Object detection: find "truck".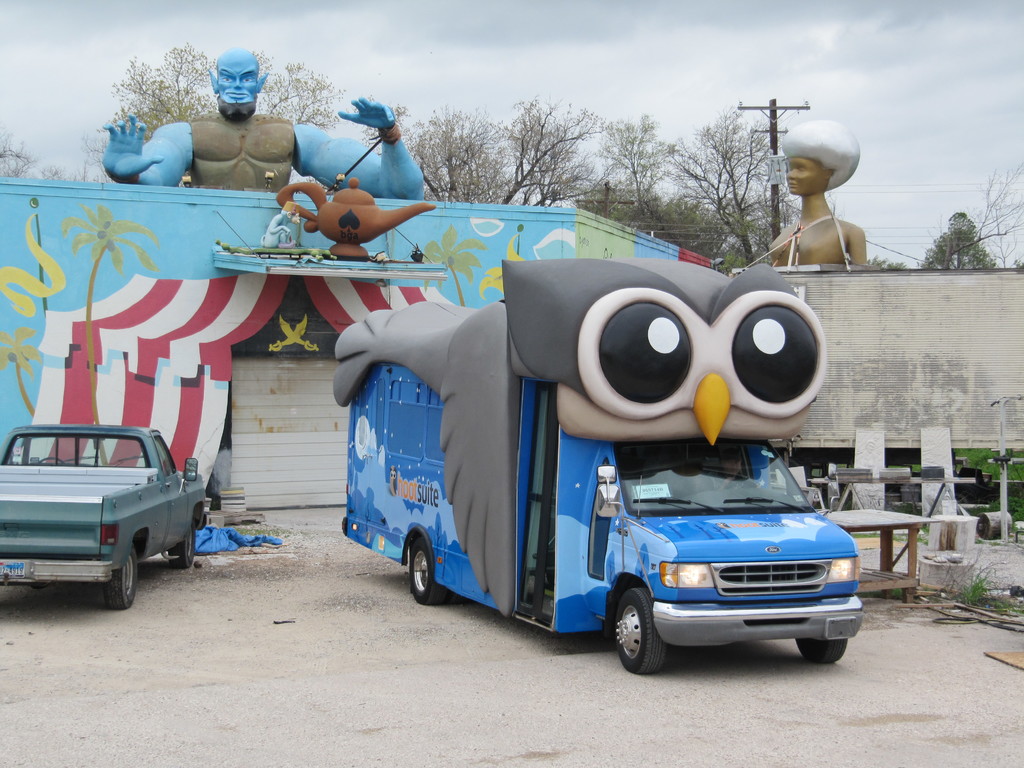
3 431 218 612.
